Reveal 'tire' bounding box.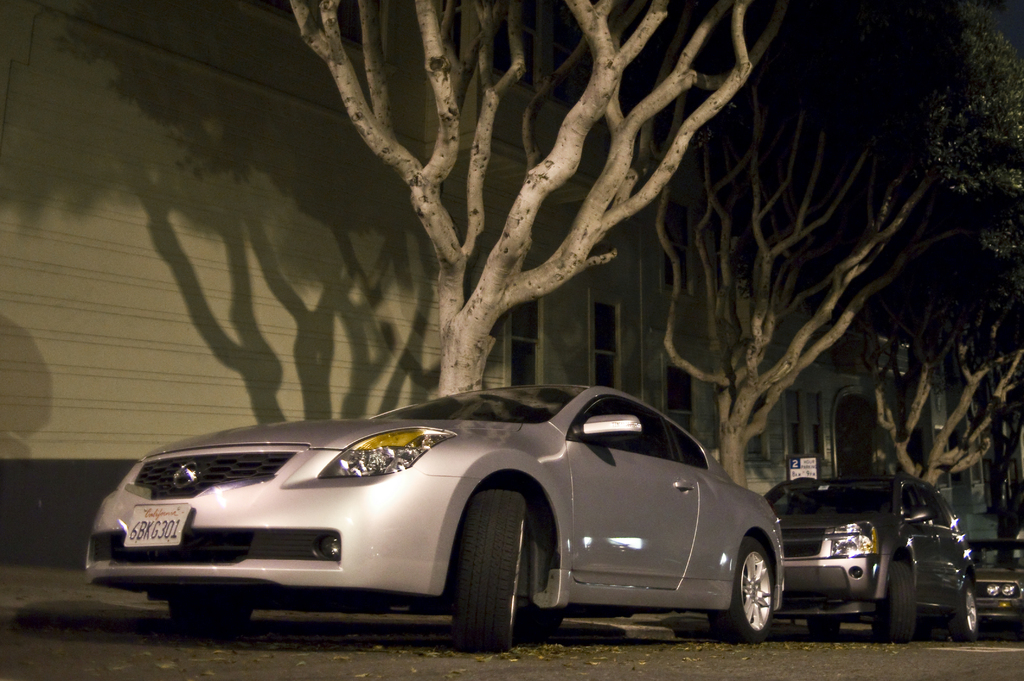
Revealed: <bbox>436, 499, 554, 661</bbox>.
